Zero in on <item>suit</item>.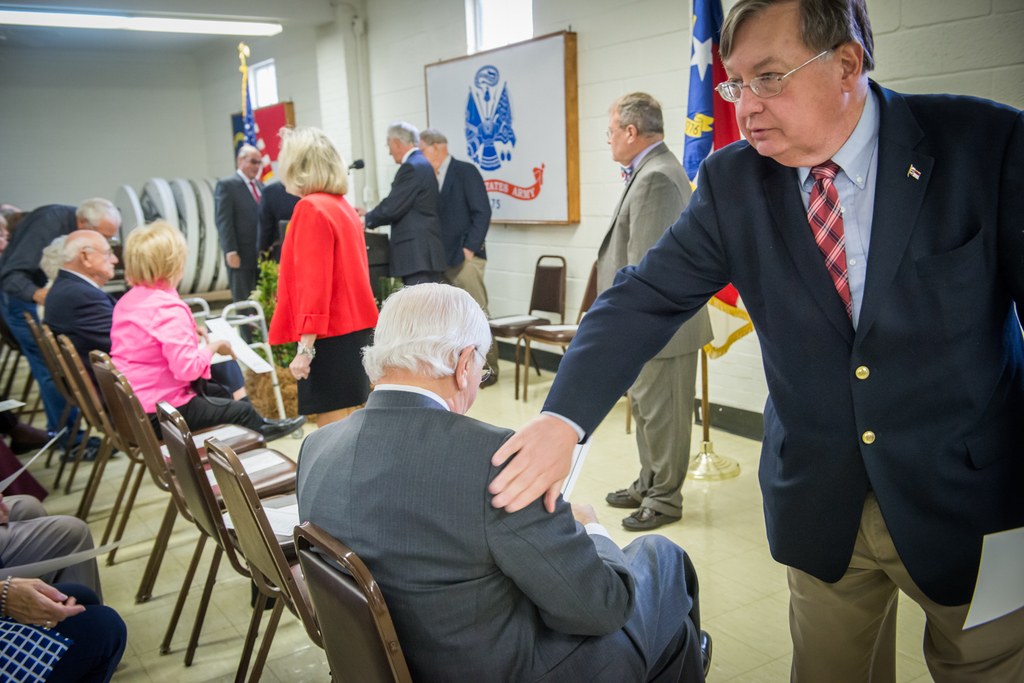
Zeroed in: {"left": 365, "top": 150, "right": 442, "bottom": 286}.
